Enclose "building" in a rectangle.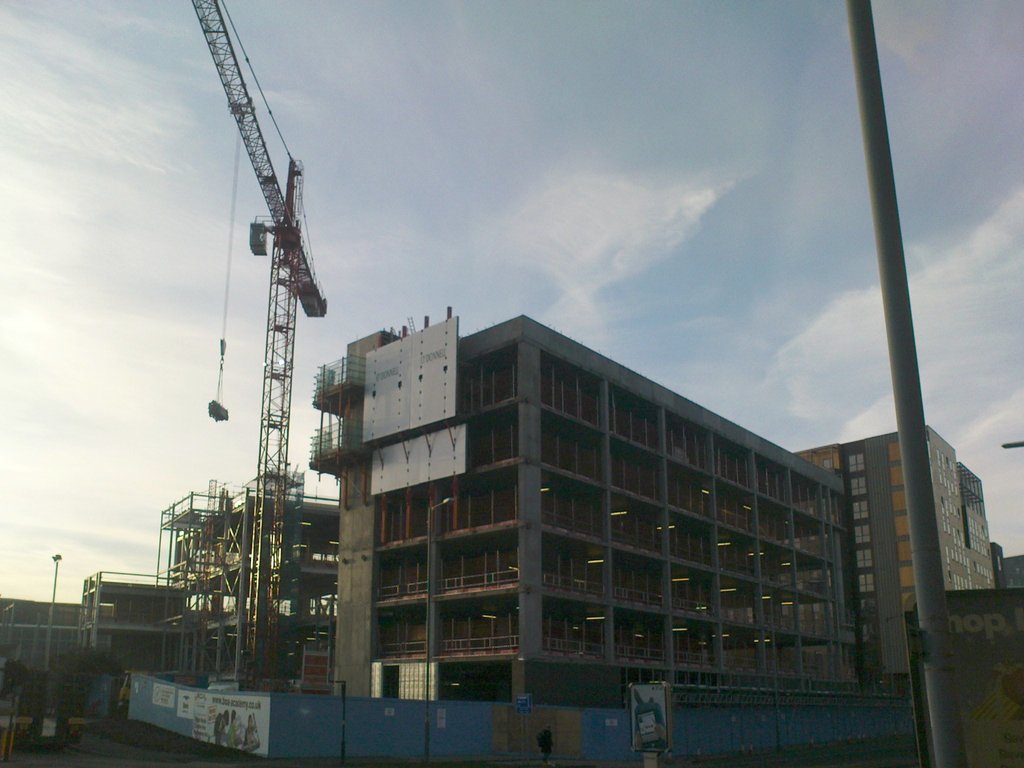
{"x1": 308, "y1": 307, "x2": 844, "y2": 710}.
